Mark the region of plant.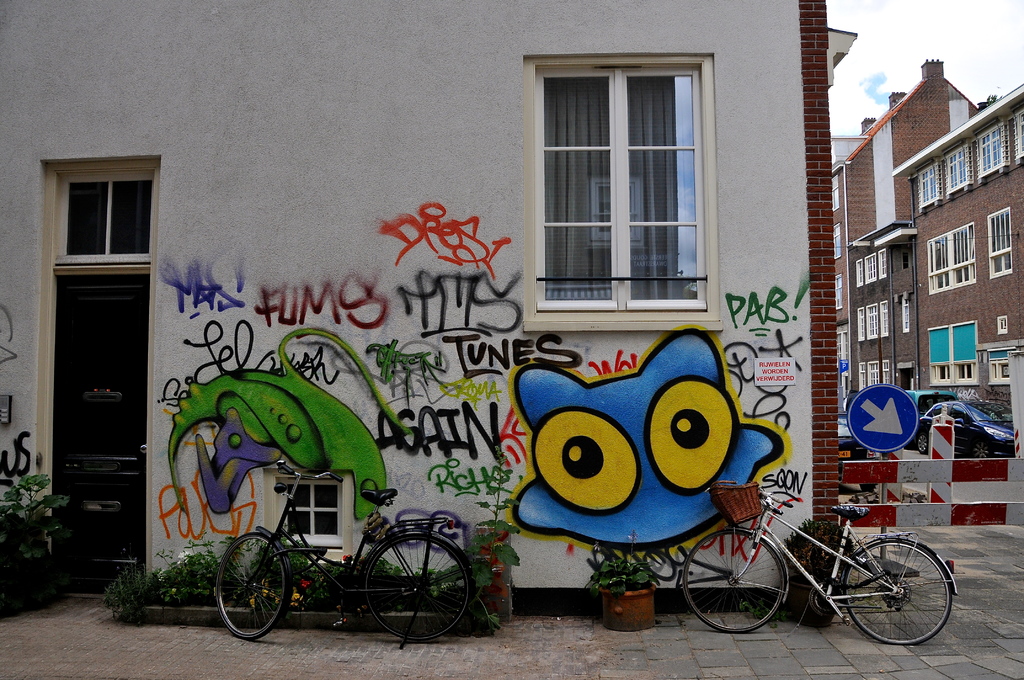
Region: [x1=445, y1=455, x2=543, y2=644].
